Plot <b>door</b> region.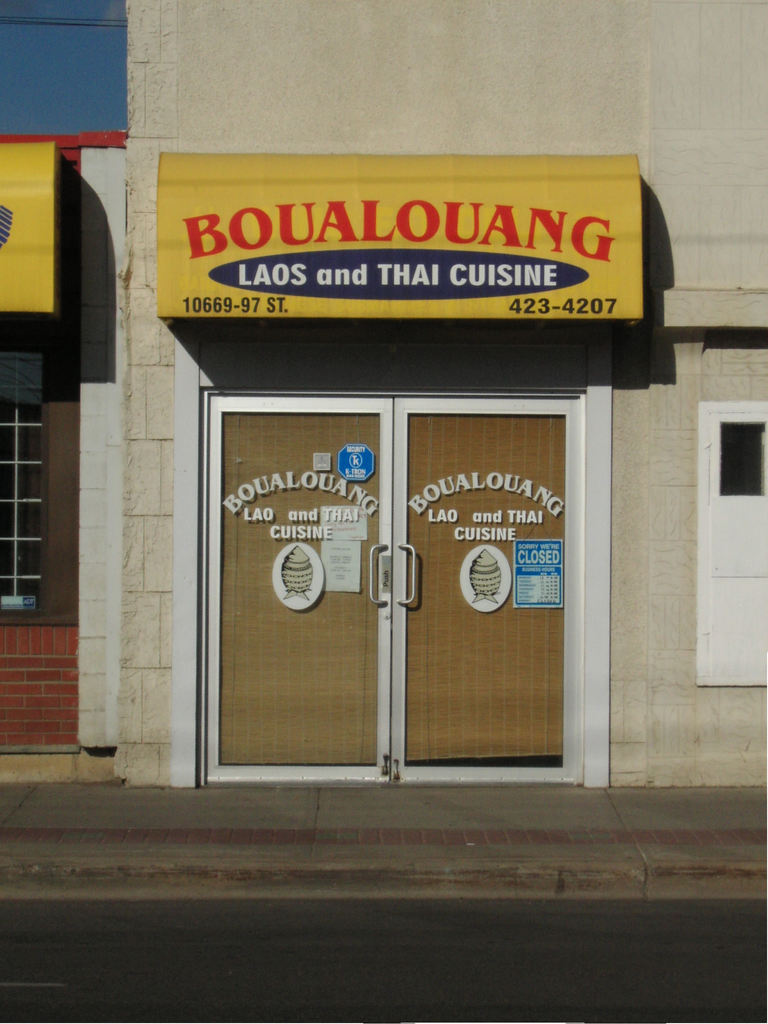
Plotted at x1=196, y1=388, x2=573, y2=788.
